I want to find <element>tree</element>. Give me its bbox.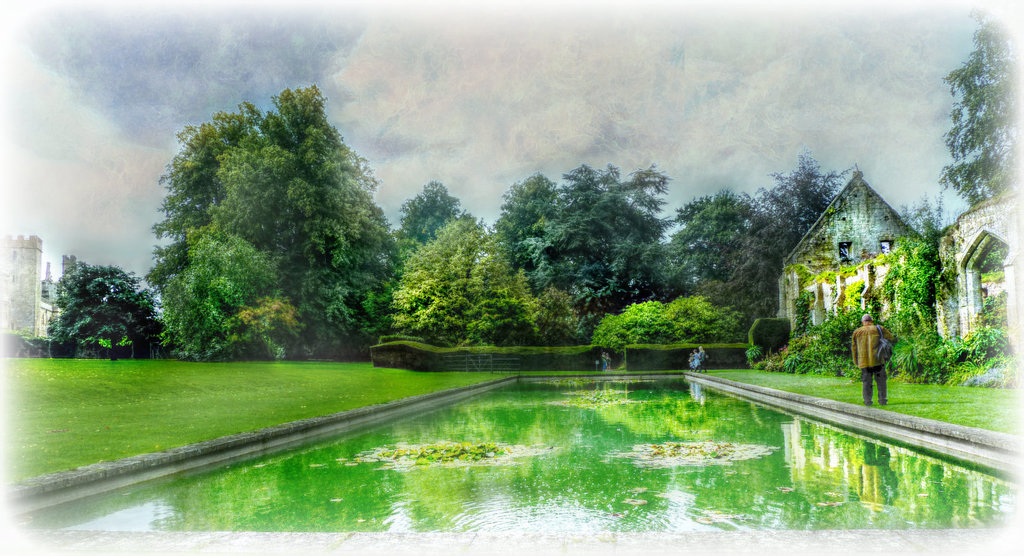
bbox(300, 168, 402, 356).
